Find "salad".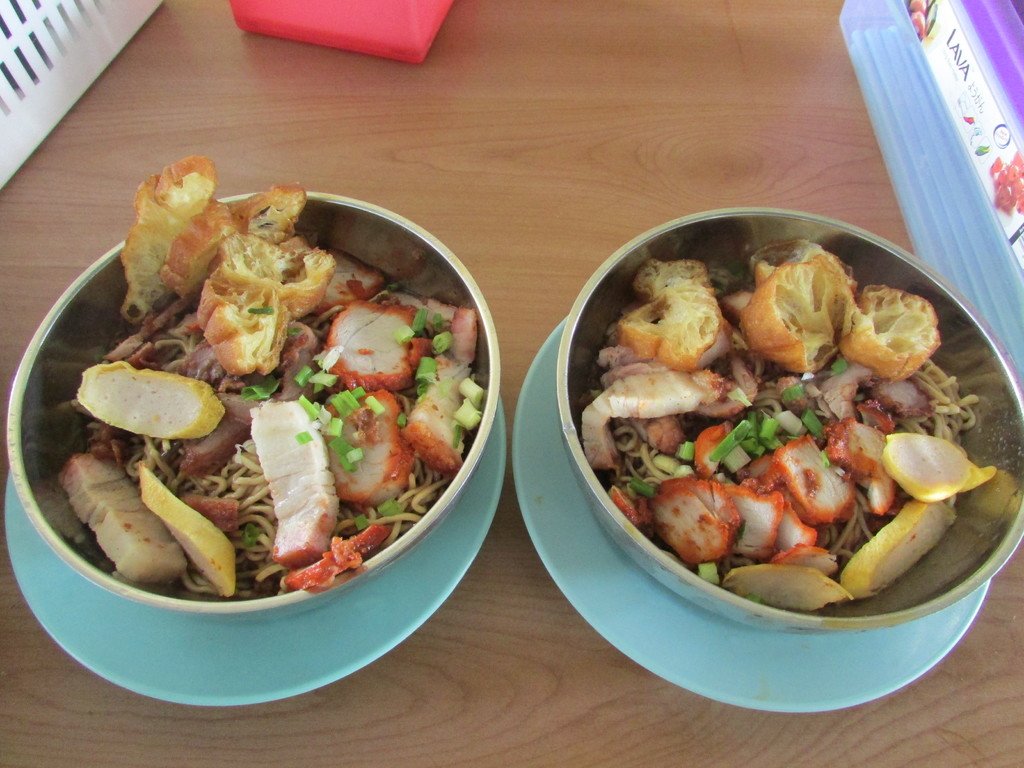
[x1=568, y1=234, x2=1023, y2=636].
